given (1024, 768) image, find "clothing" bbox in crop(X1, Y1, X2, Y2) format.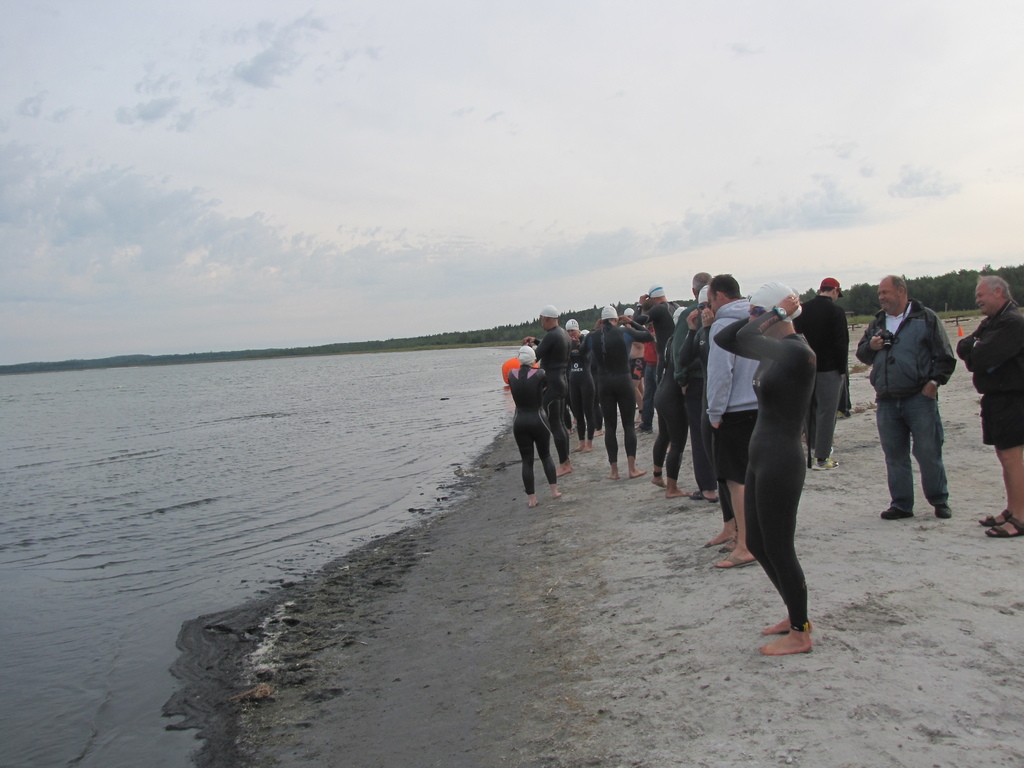
crop(711, 266, 842, 628).
